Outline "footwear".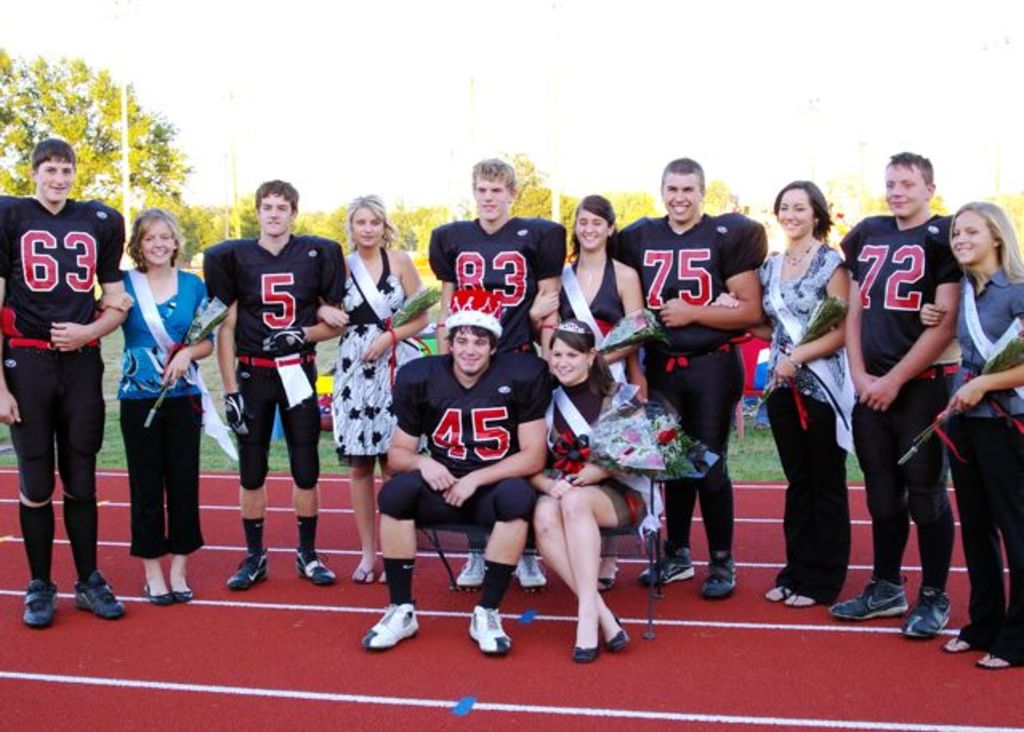
Outline: 764,585,790,601.
